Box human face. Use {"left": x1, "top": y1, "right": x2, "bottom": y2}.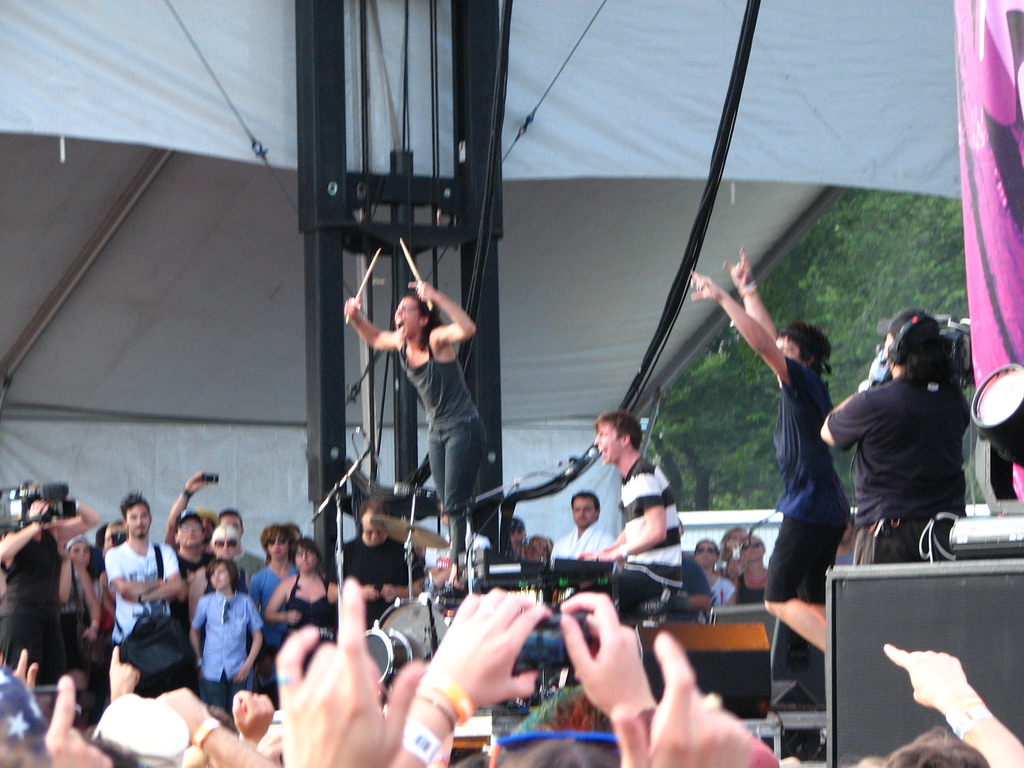
{"left": 297, "top": 541, "right": 313, "bottom": 568}.
